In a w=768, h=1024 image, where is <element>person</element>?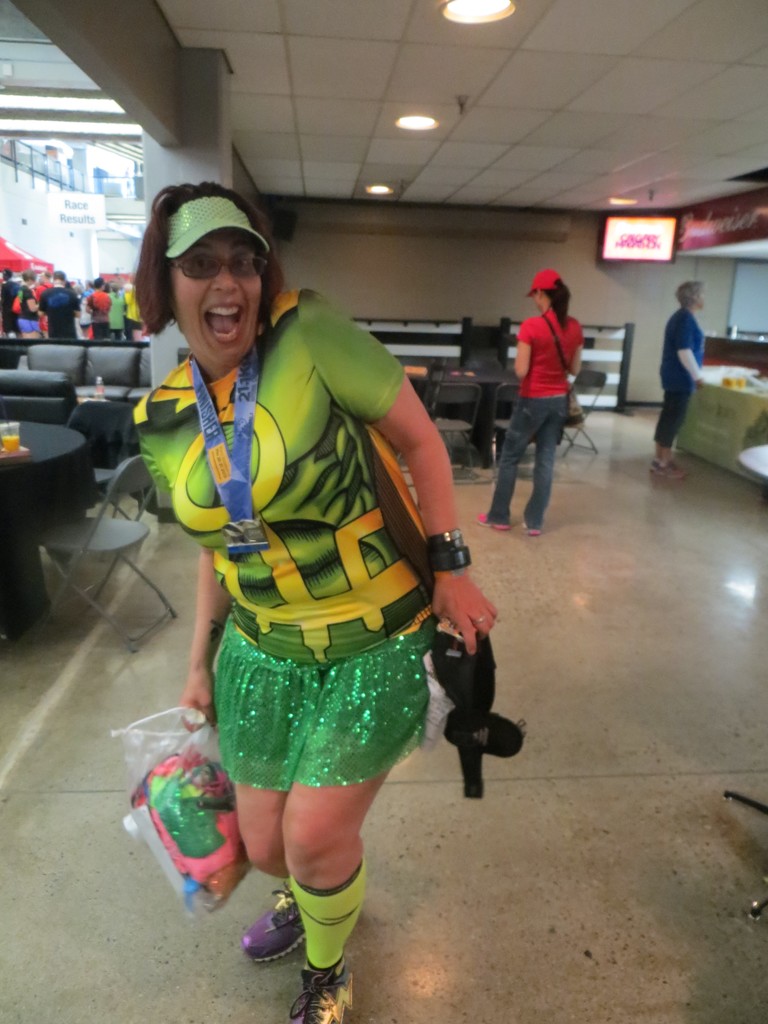
<bbox>0, 266, 32, 344</bbox>.
